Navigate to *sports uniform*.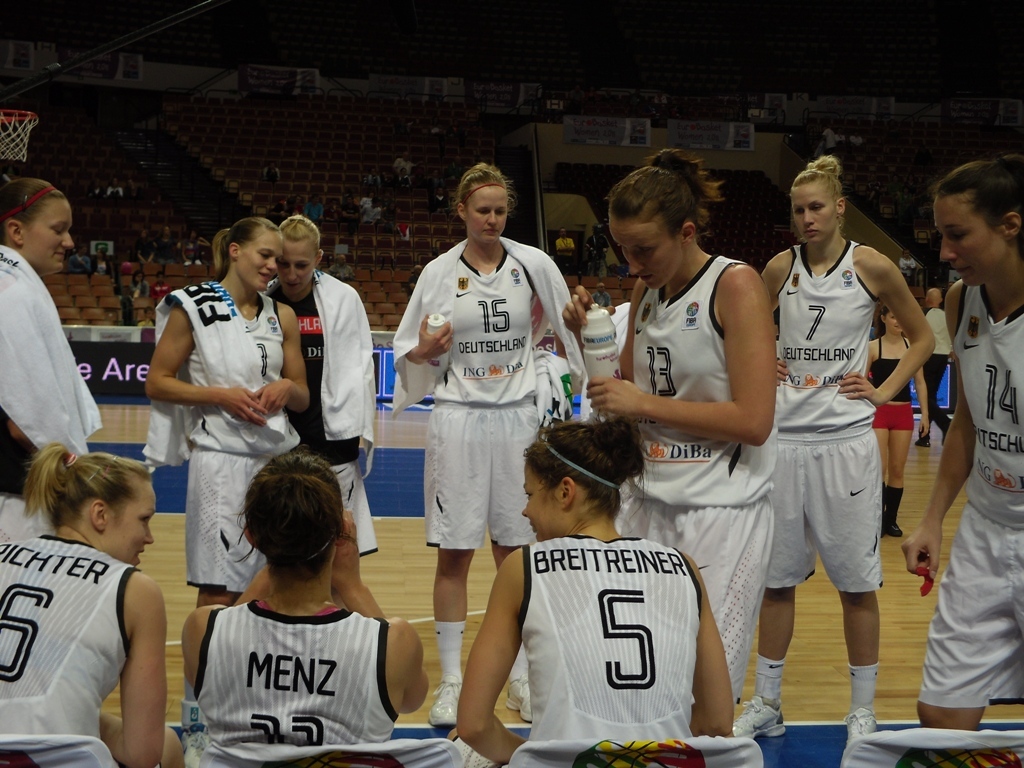
Navigation target: select_region(187, 270, 322, 609).
